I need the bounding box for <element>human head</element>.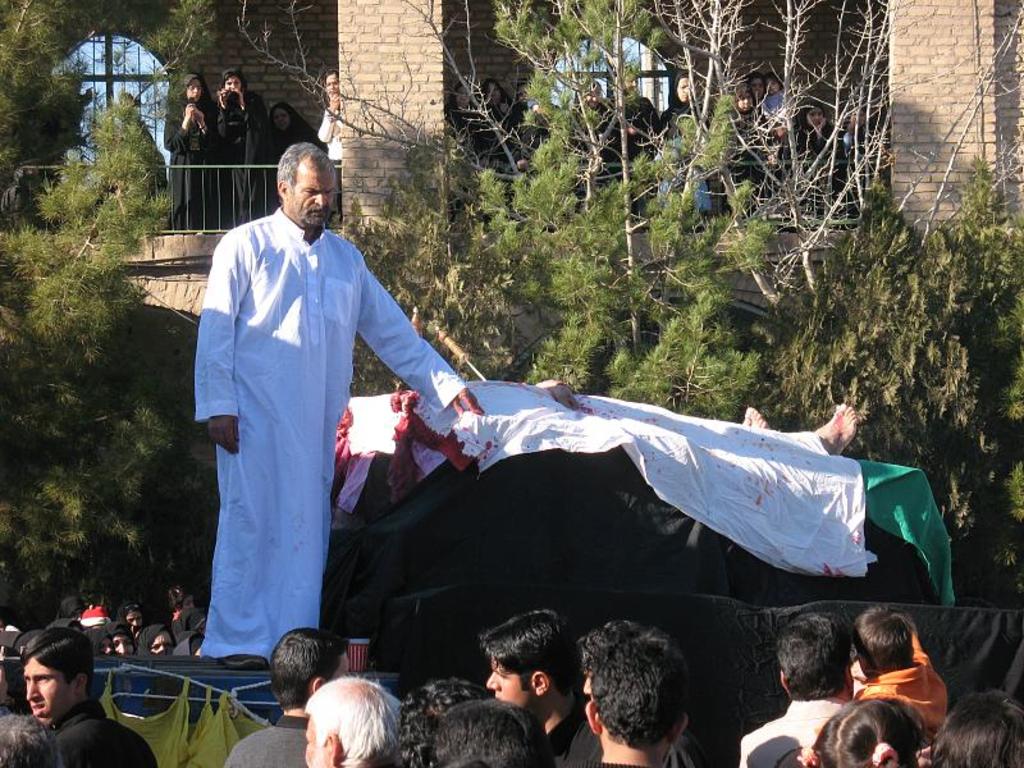
Here it is: crop(274, 105, 297, 132).
